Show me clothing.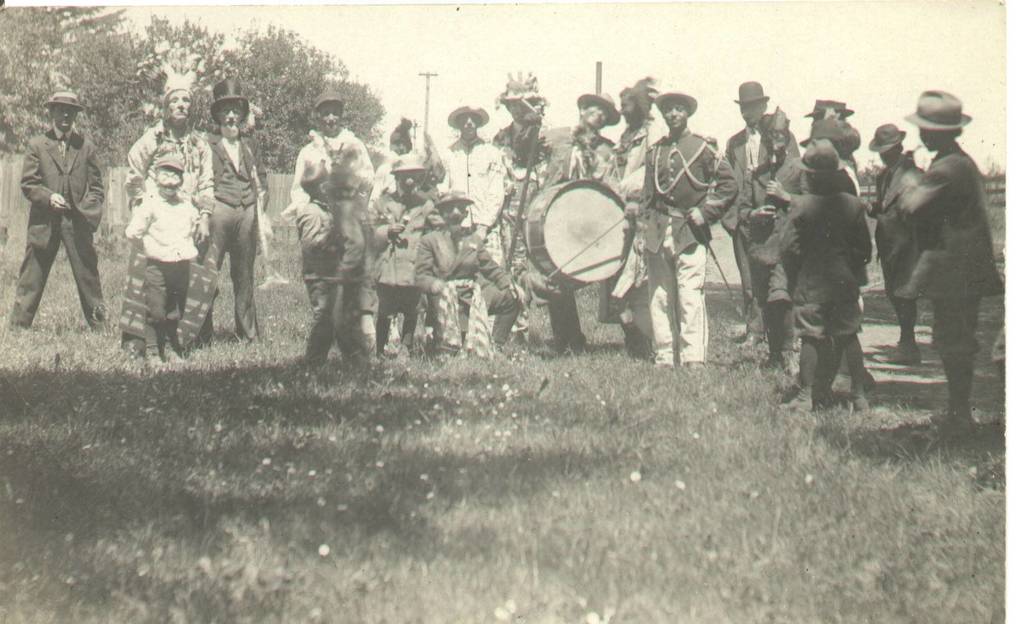
clothing is here: x1=887, y1=158, x2=1011, y2=357.
